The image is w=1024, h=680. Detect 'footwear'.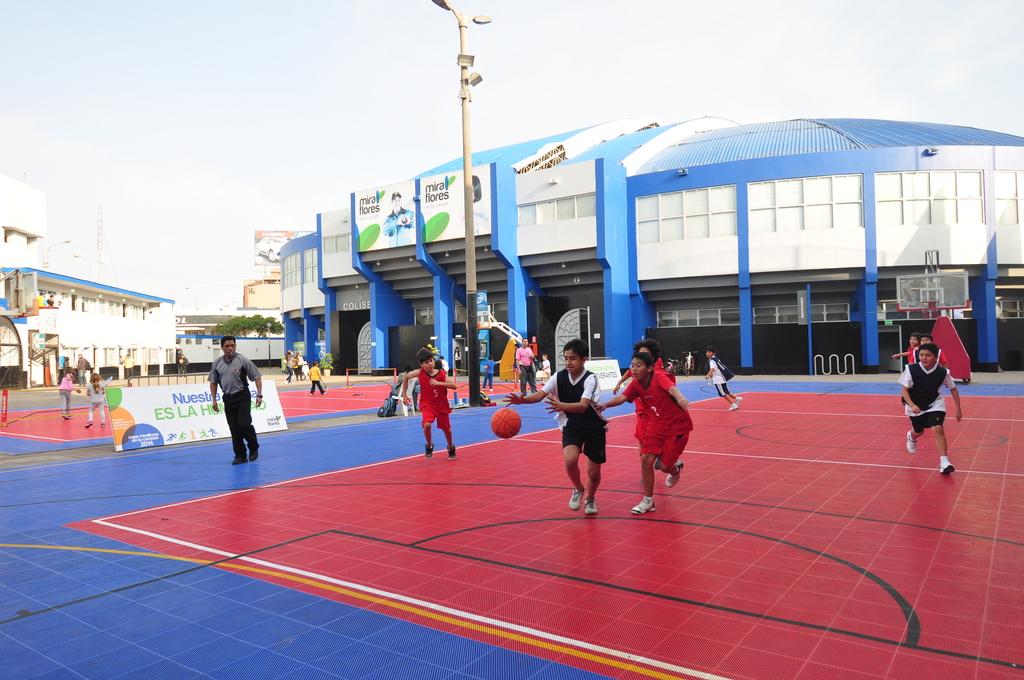
Detection: 630,496,657,514.
